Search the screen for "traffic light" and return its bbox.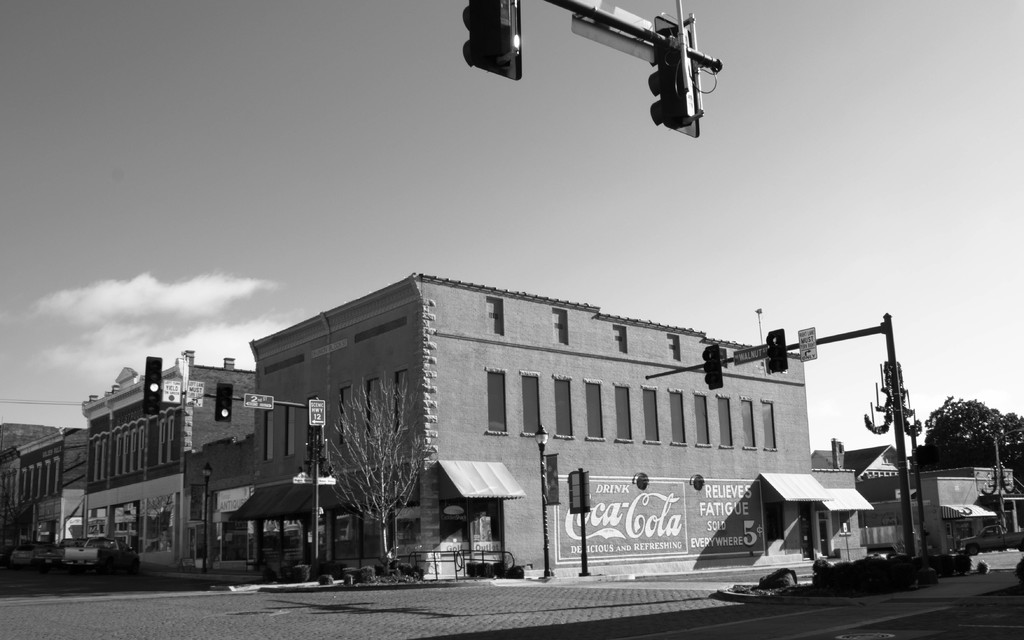
Found: 463 0 524 81.
